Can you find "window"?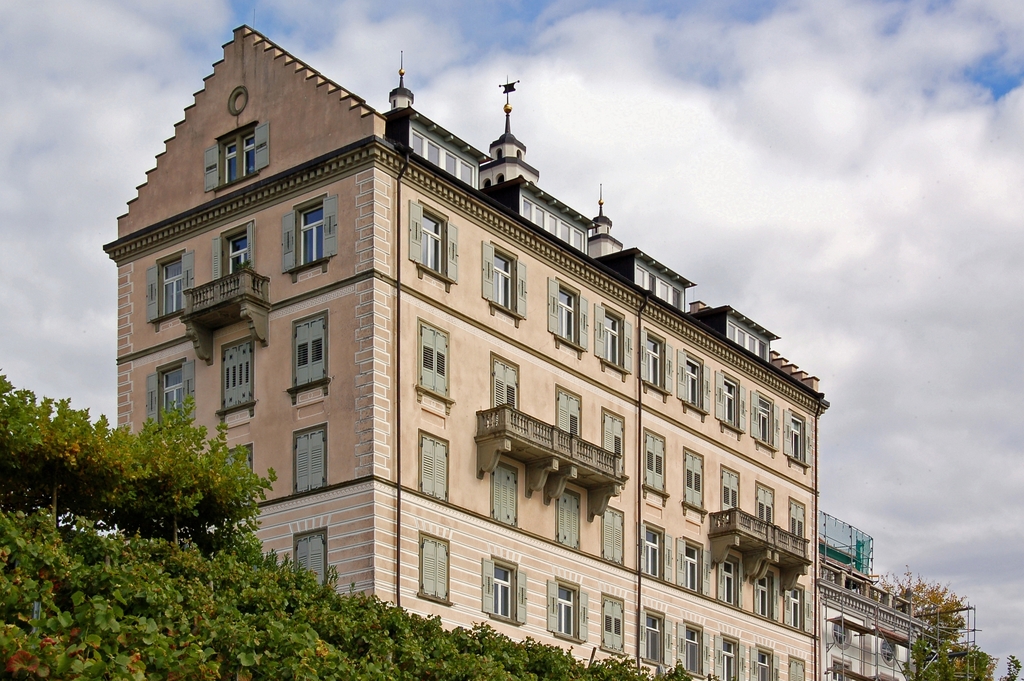
Yes, bounding box: (left=217, top=341, right=252, bottom=415).
